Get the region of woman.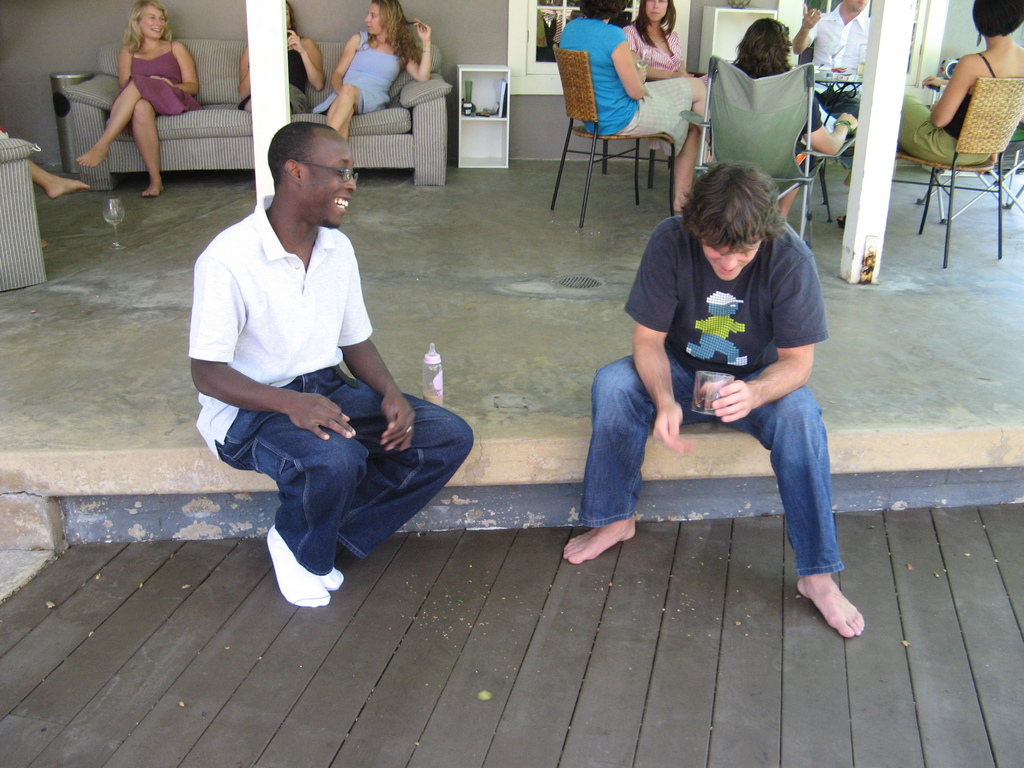
Rect(897, 1, 1023, 168).
